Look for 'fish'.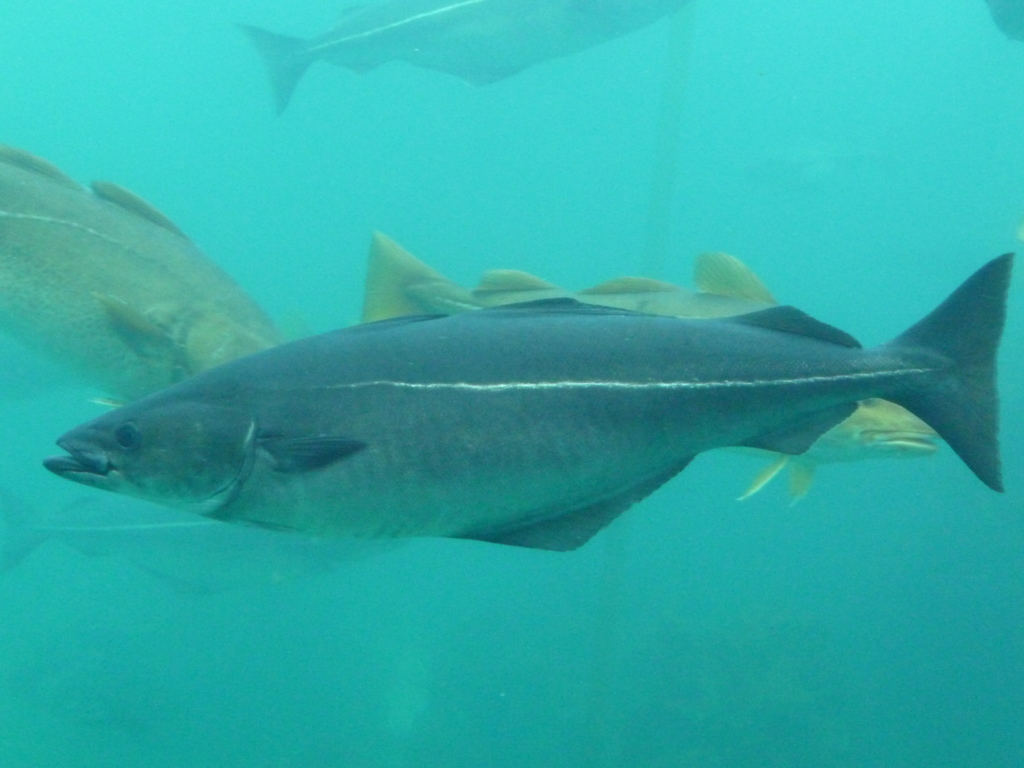
Found: region(44, 227, 1018, 554).
